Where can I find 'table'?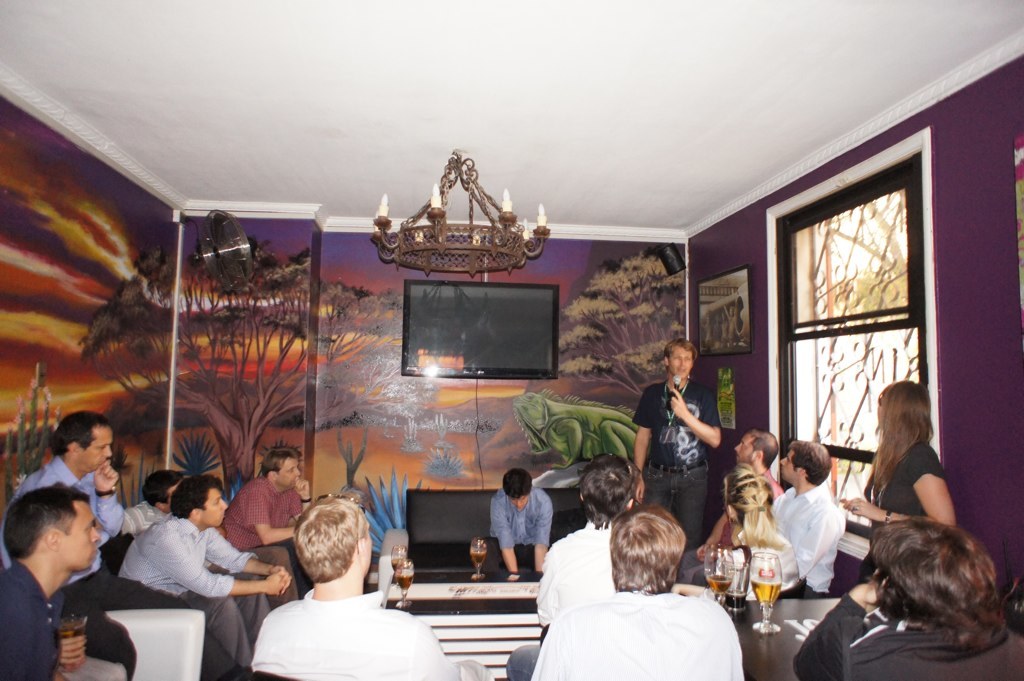
You can find it at bbox=(715, 592, 880, 680).
